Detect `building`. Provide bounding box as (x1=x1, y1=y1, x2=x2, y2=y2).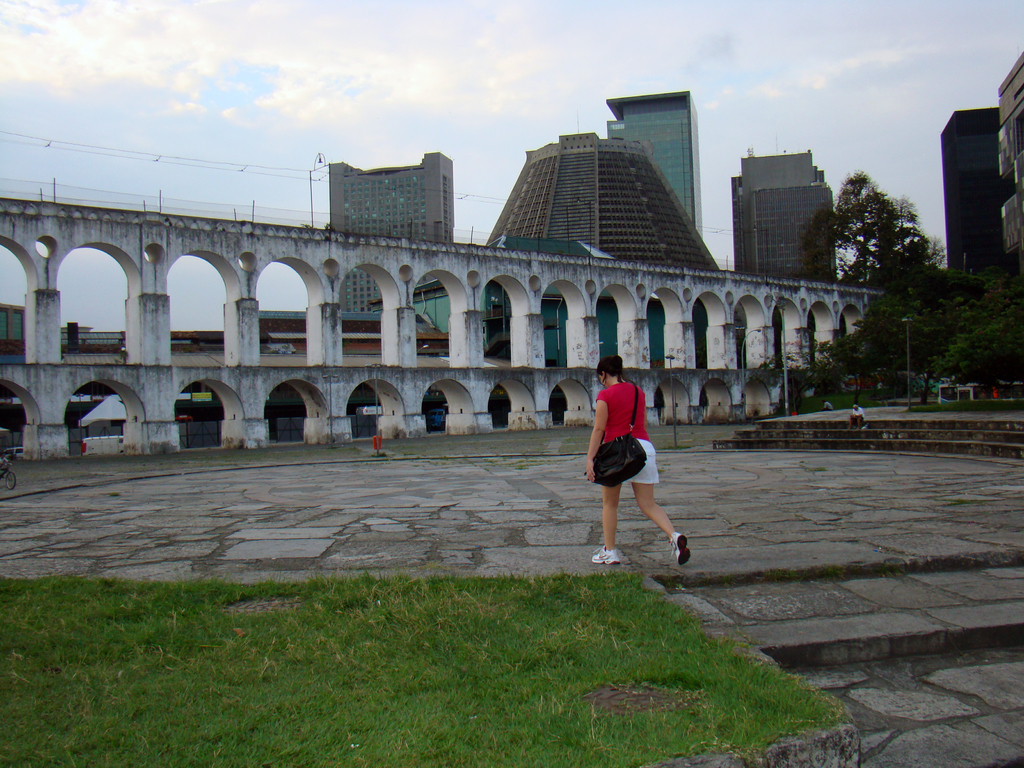
(x1=941, y1=106, x2=1019, y2=273).
